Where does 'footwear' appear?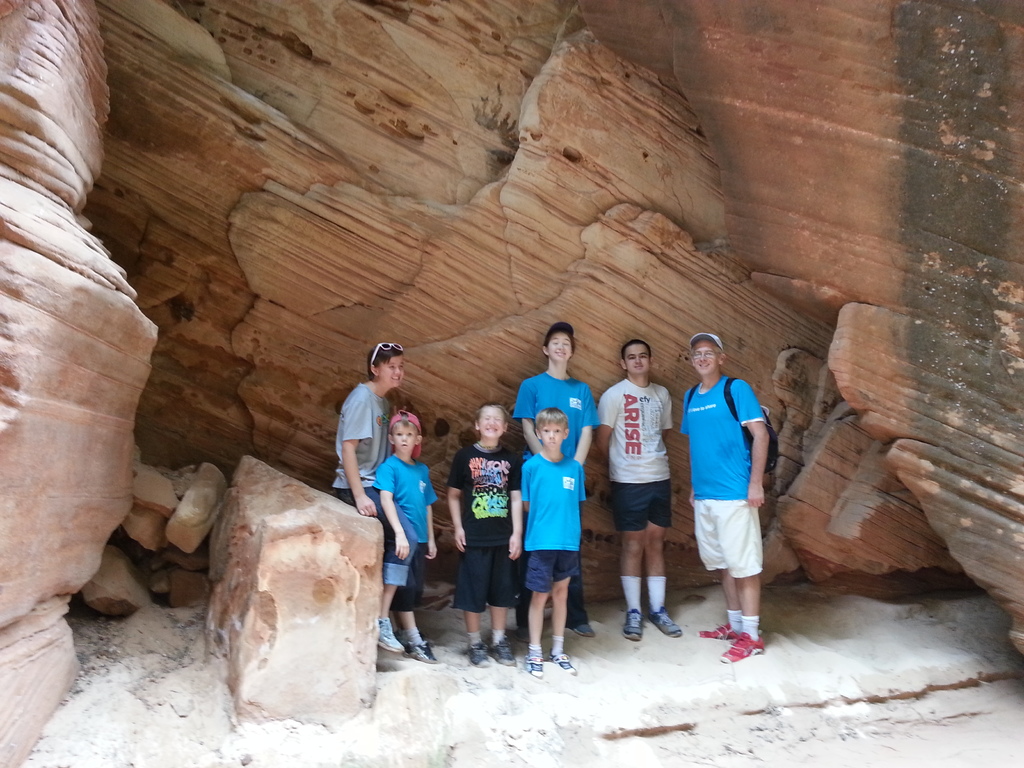
Appears at BBox(468, 641, 487, 666).
